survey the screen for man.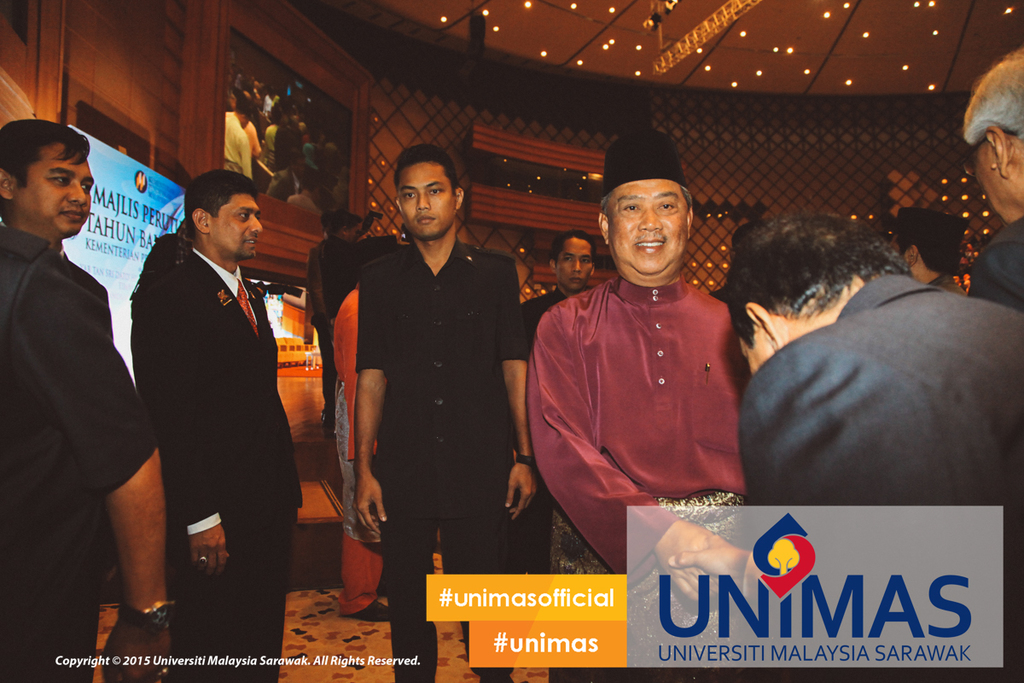
Survey found: 522:231:594:353.
